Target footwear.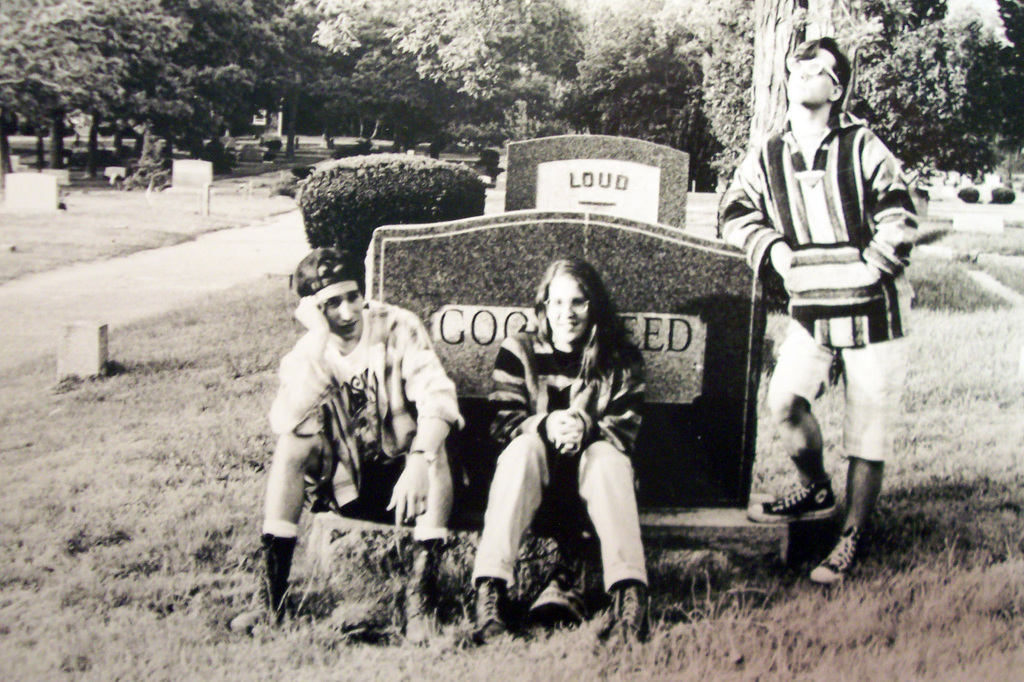
Target region: x1=810 y1=527 x2=856 y2=582.
